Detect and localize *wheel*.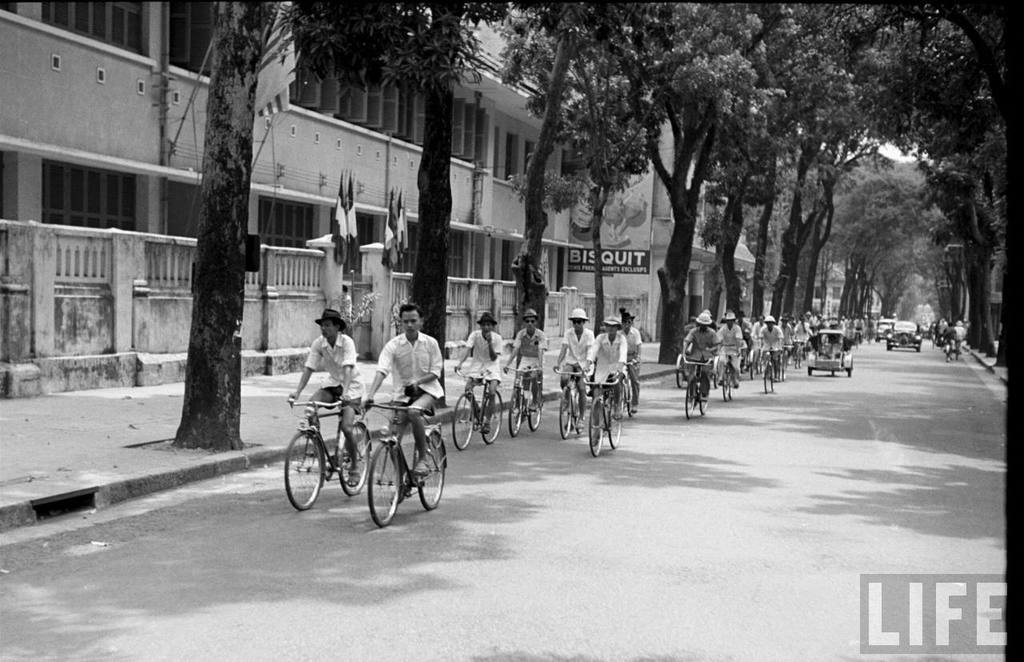
Localized at [284,432,325,510].
